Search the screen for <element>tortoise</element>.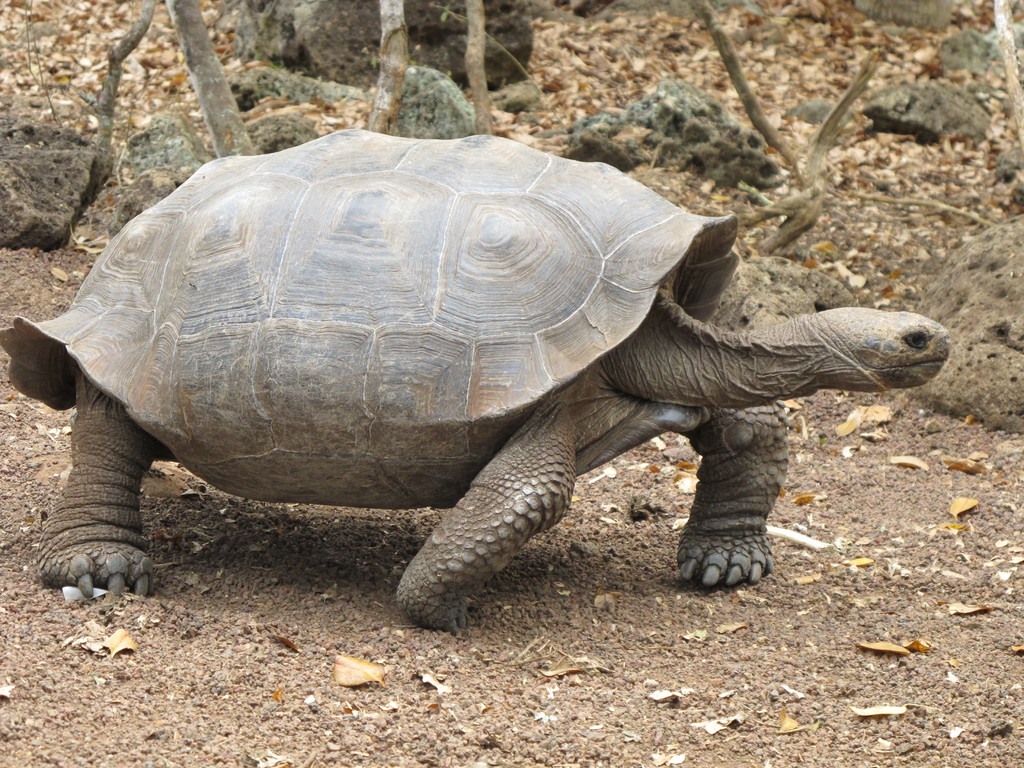
Found at (left=0, top=127, right=953, bottom=637).
